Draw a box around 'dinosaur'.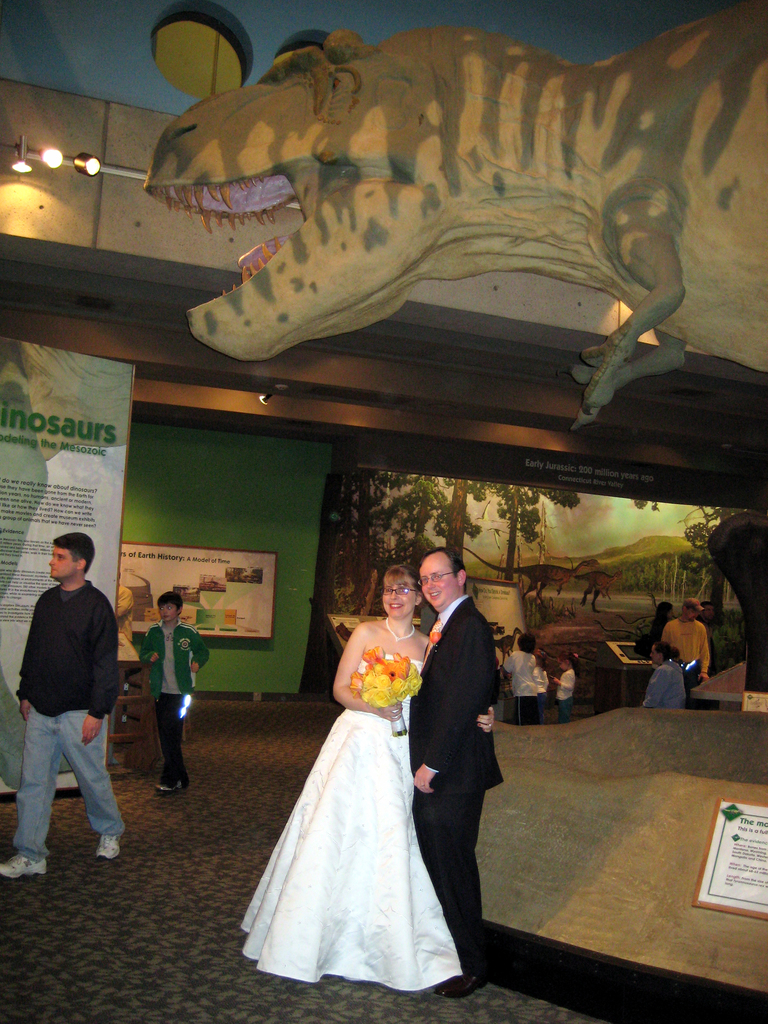
box=[99, 0, 767, 411].
